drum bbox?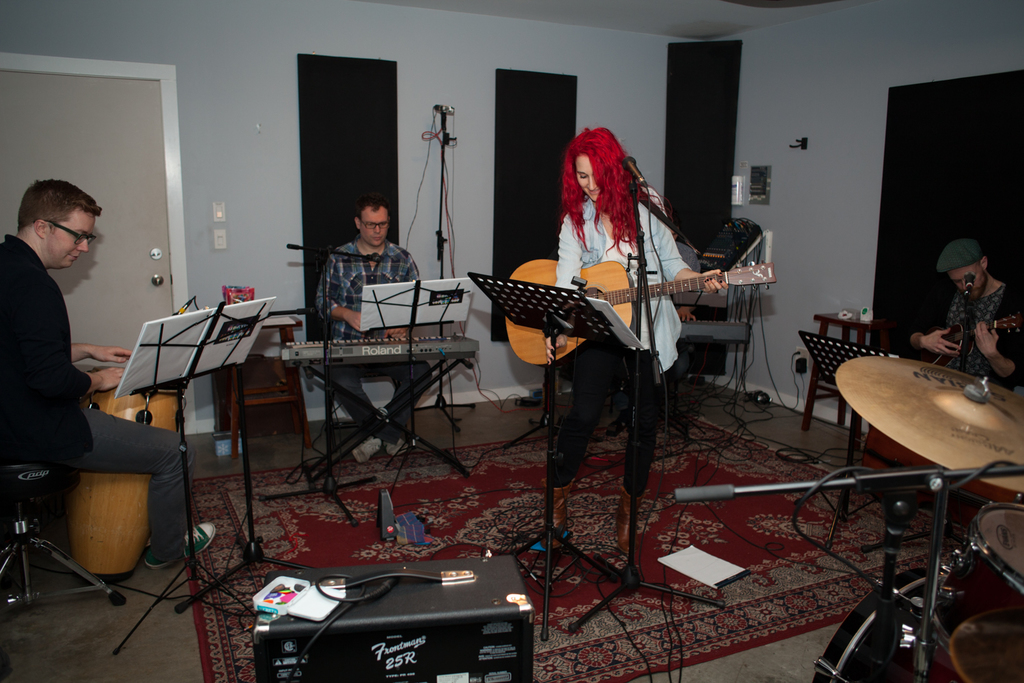
<bbox>66, 365, 190, 583</bbox>
